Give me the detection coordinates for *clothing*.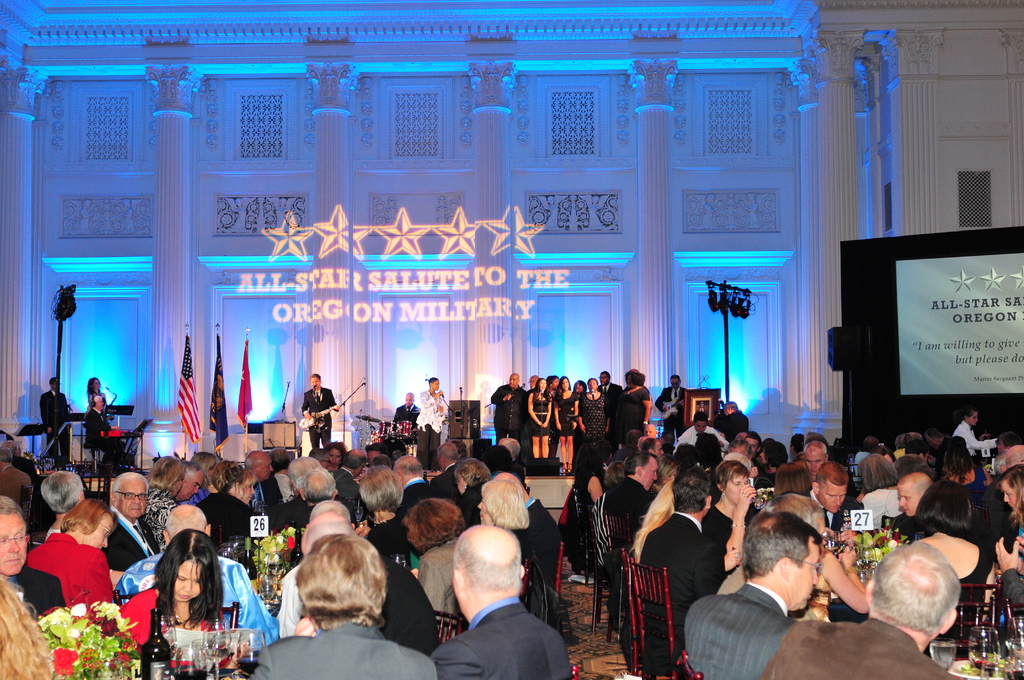
detection(487, 385, 529, 445).
